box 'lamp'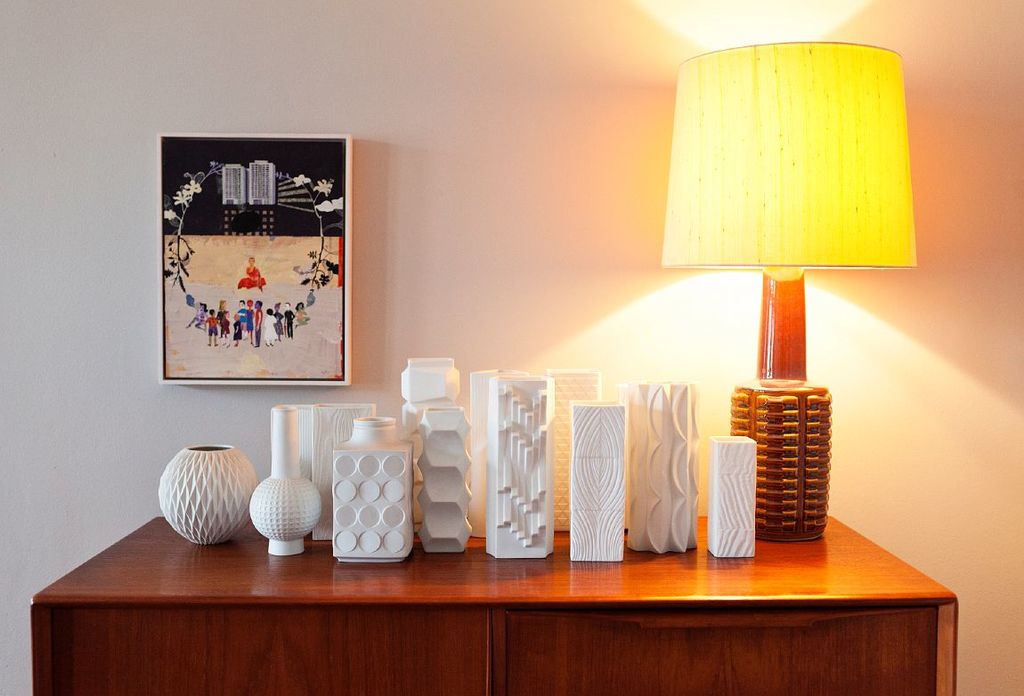
(661, 39, 920, 541)
